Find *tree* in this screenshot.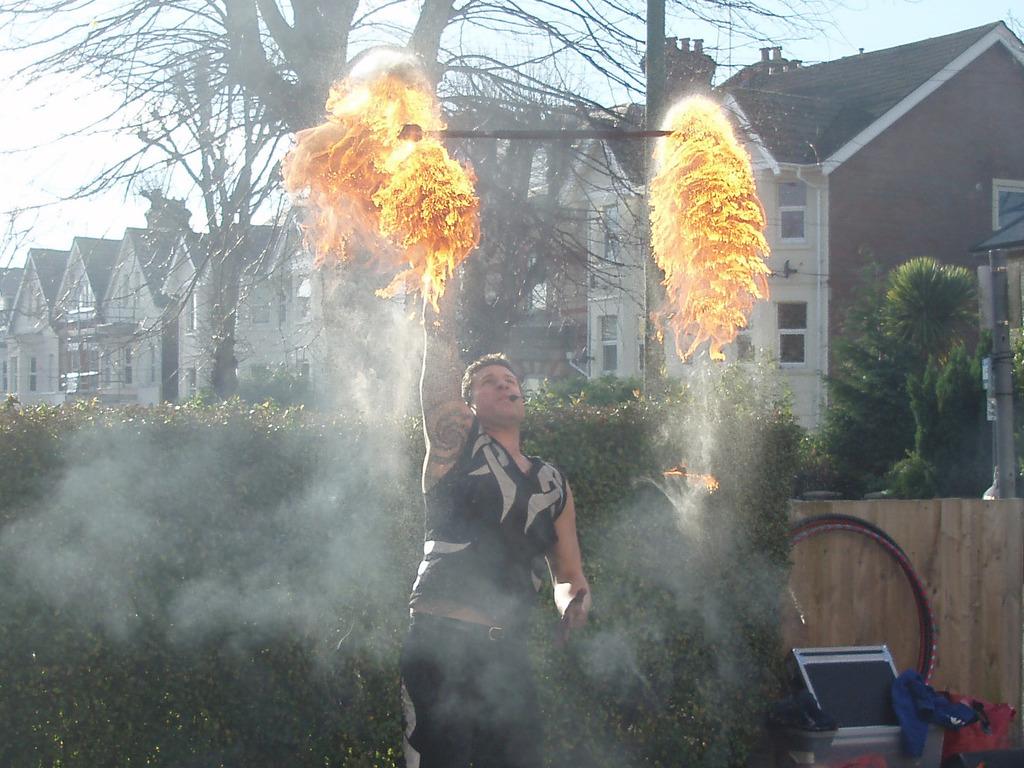
The bounding box for *tree* is BBox(910, 314, 993, 447).
